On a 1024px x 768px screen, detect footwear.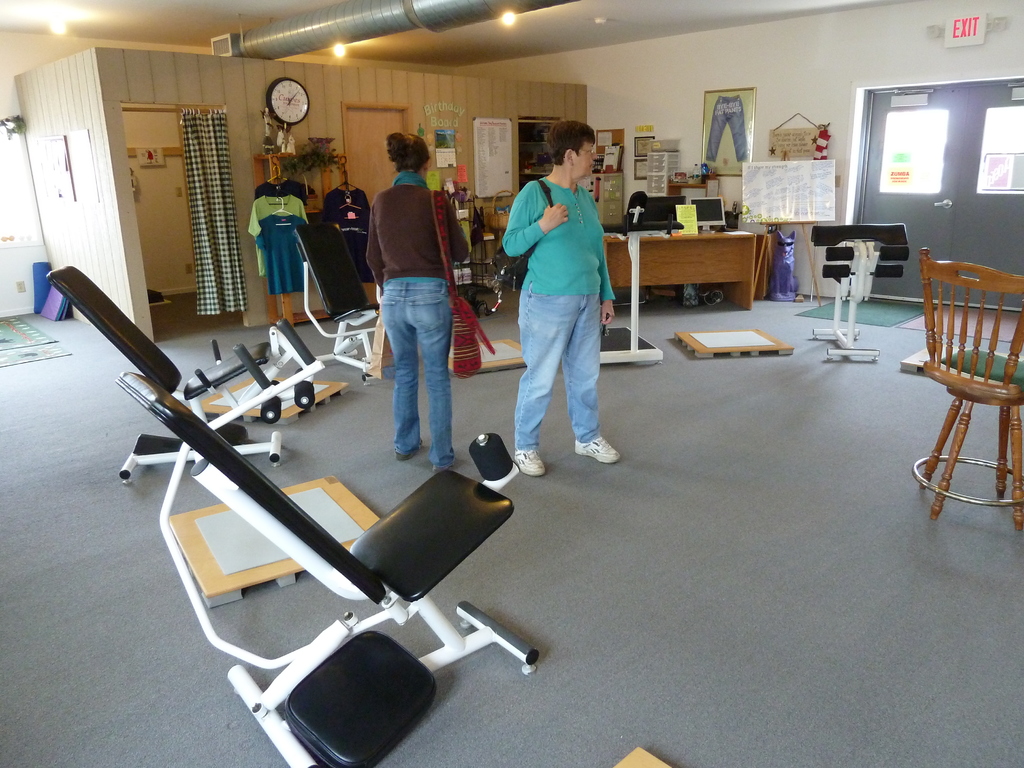
crop(572, 437, 622, 463).
